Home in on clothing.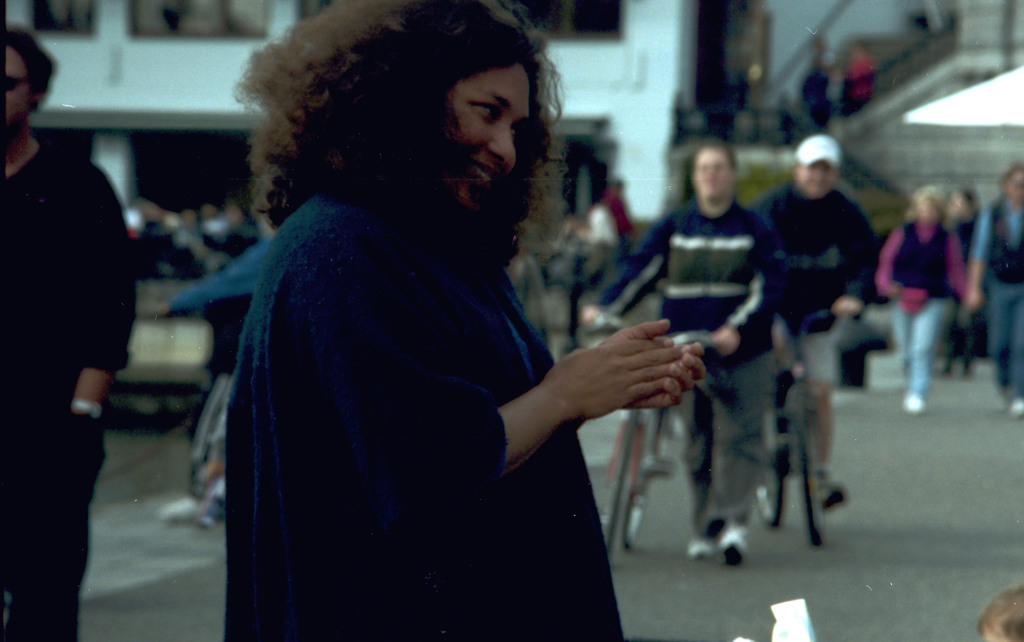
Homed in at [left=155, top=242, right=278, bottom=374].
